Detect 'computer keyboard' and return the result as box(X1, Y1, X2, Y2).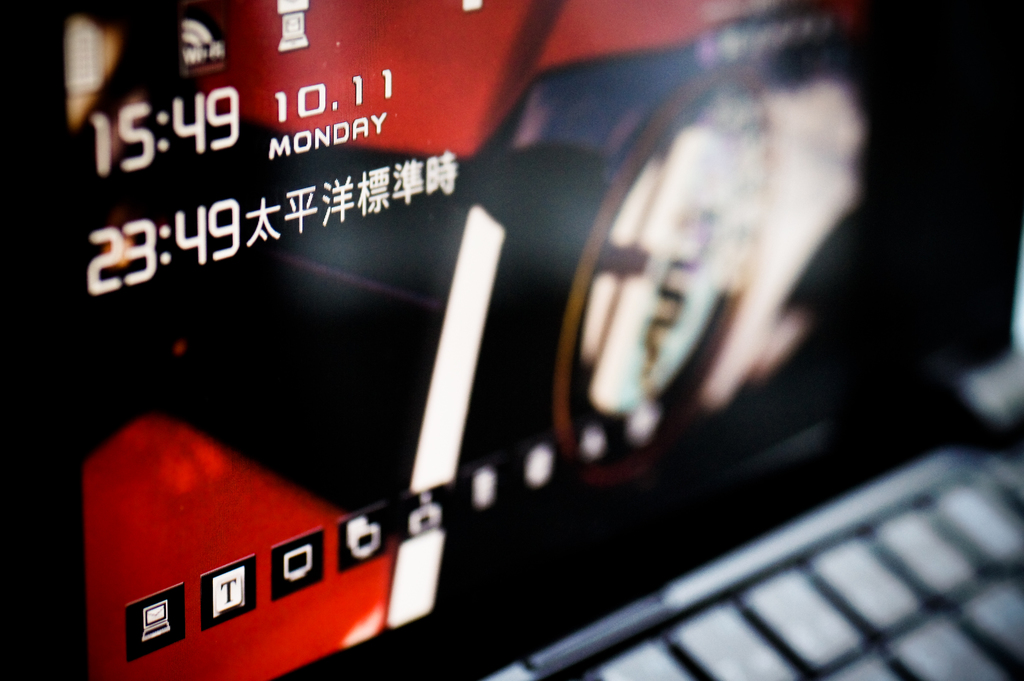
box(480, 417, 1023, 680).
